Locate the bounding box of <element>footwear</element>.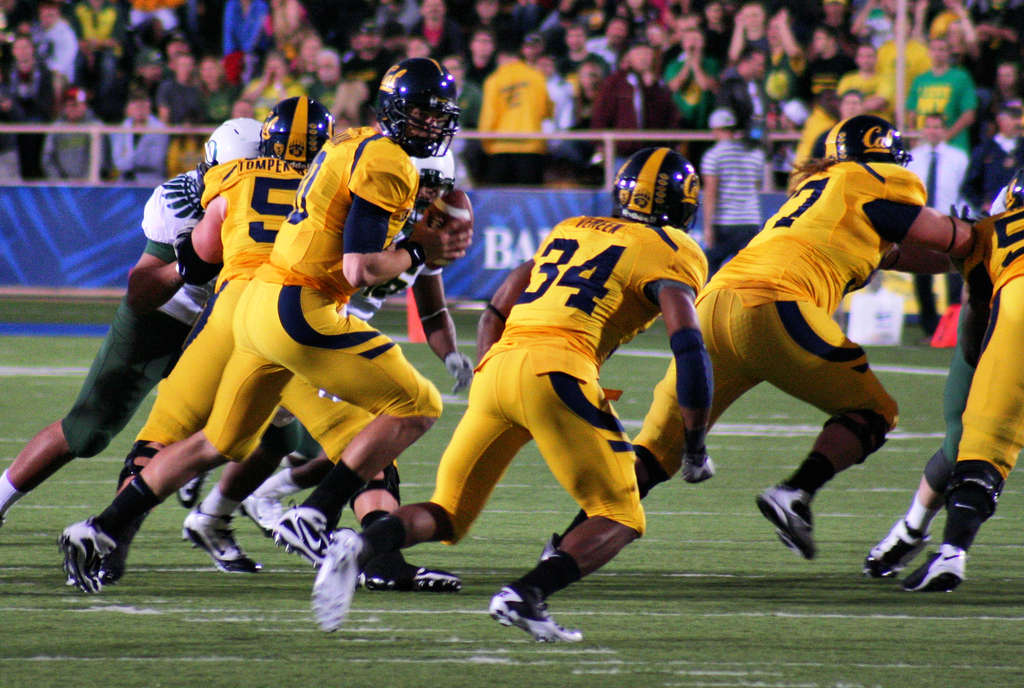
Bounding box: (x1=365, y1=566, x2=460, y2=599).
